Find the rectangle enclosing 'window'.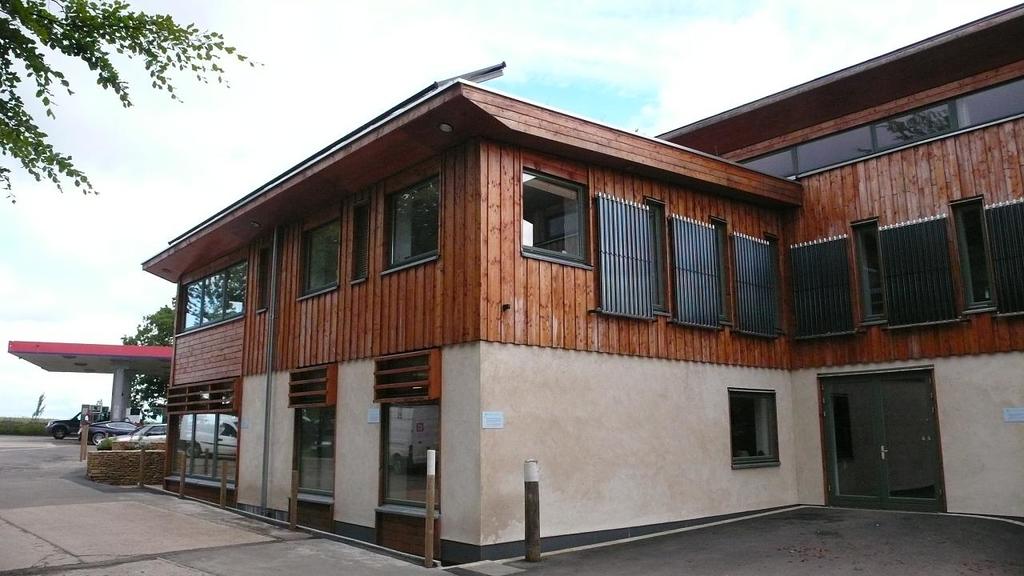
261,242,274,310.
